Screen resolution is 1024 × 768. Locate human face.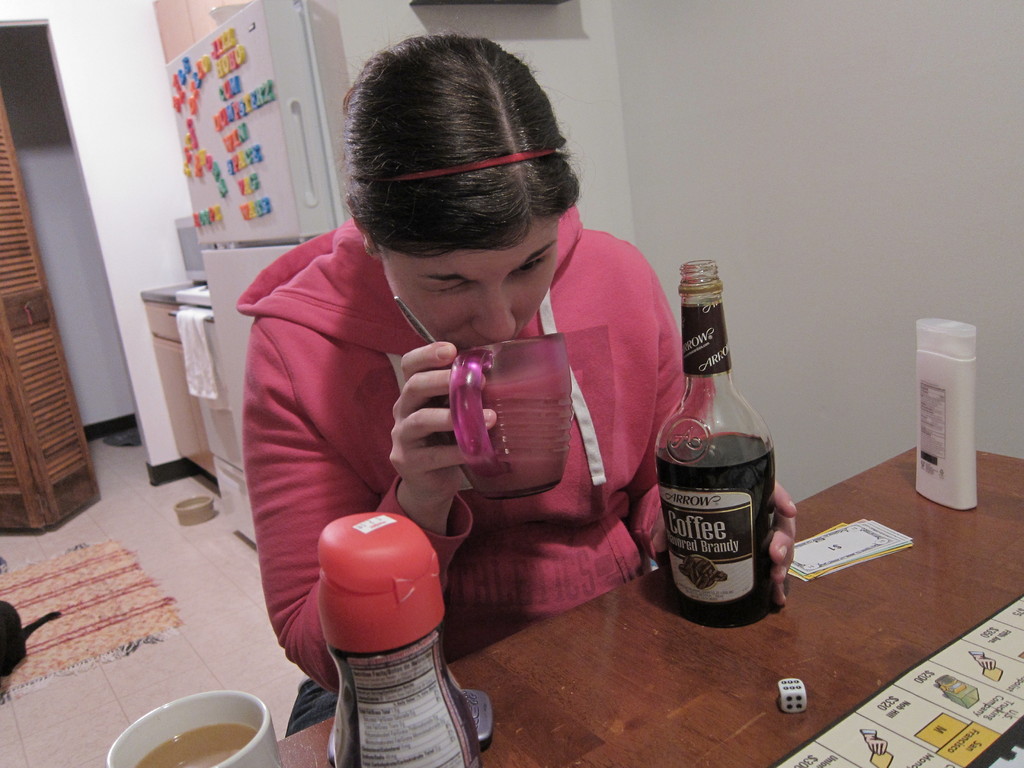
378,230,556,346.
